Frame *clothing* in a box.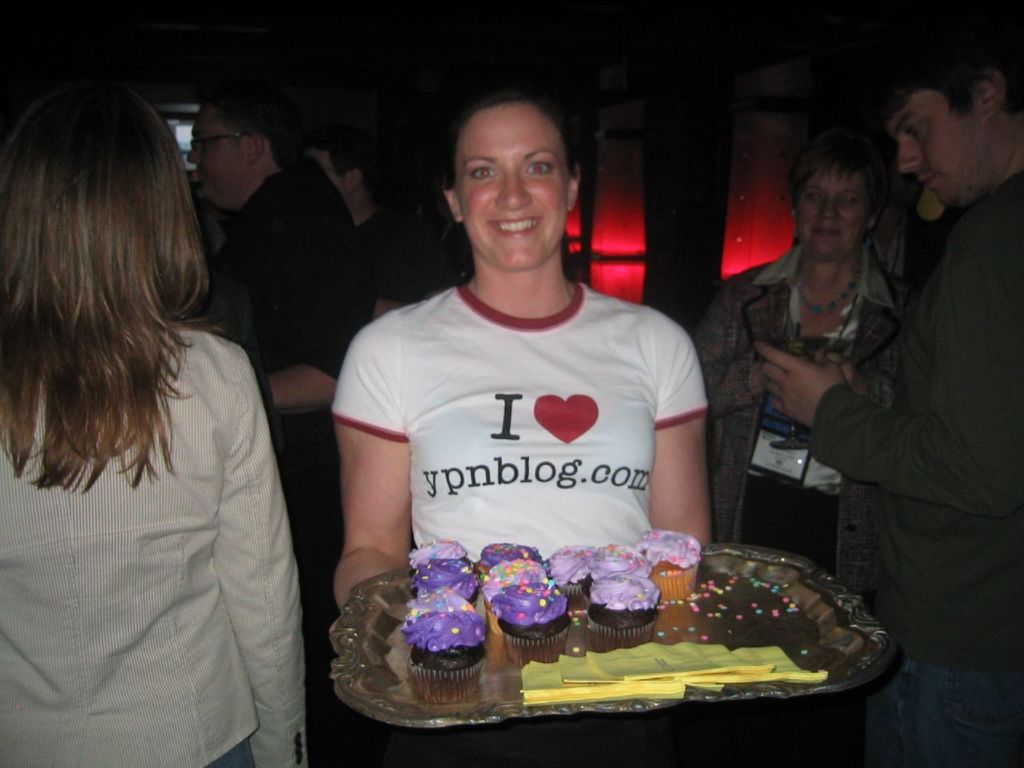
crop(0, 314, 306, 766).
